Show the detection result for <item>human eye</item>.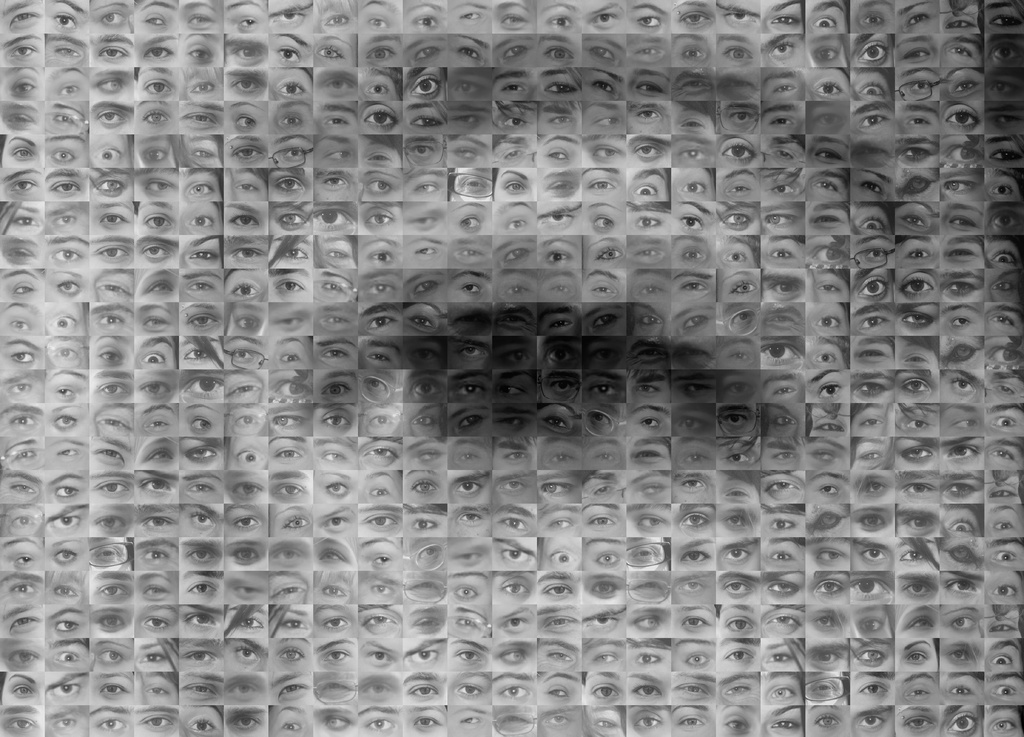
Rect(454, 146, 486, 158).
